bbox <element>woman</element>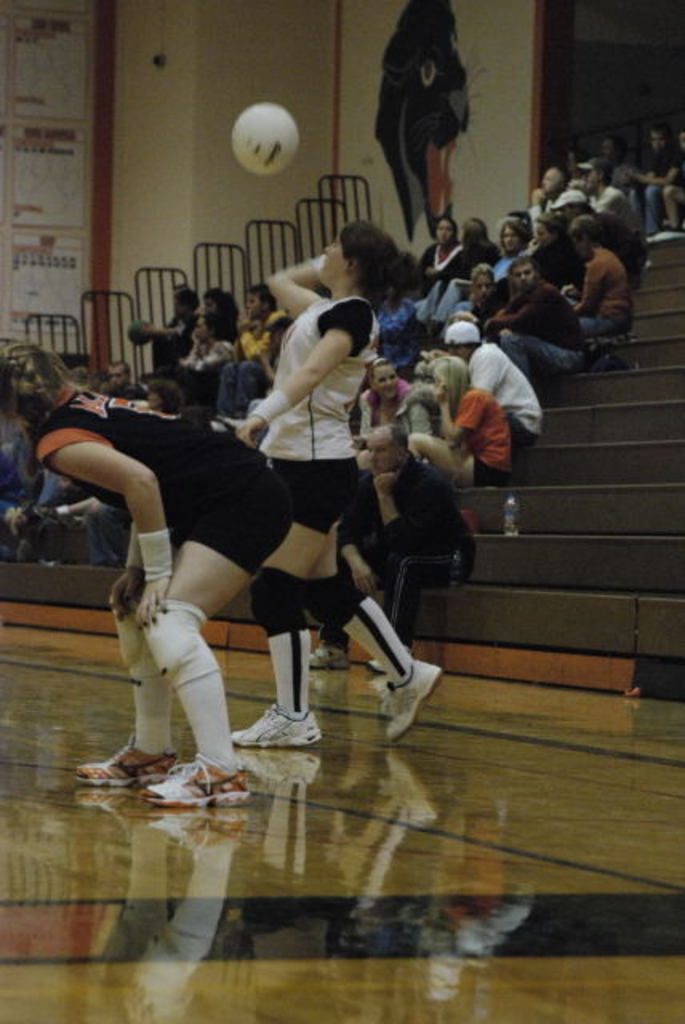
box=[408, 350, 506, 496]
